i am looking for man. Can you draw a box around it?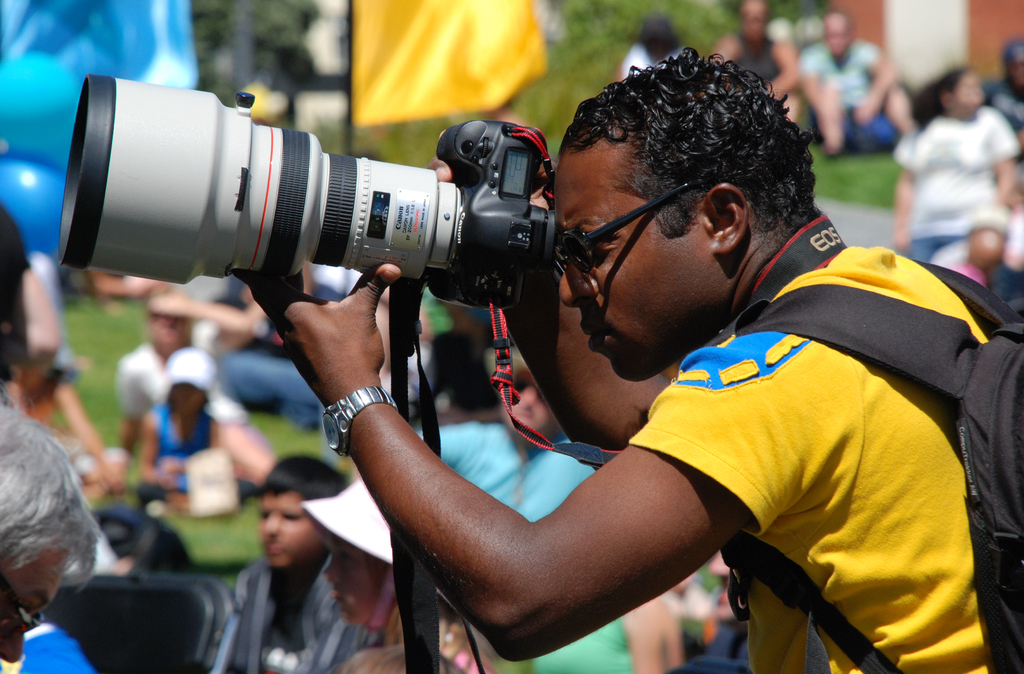
Sure, the bounding box is (left=714, top=1, right=801, bottom=124).
